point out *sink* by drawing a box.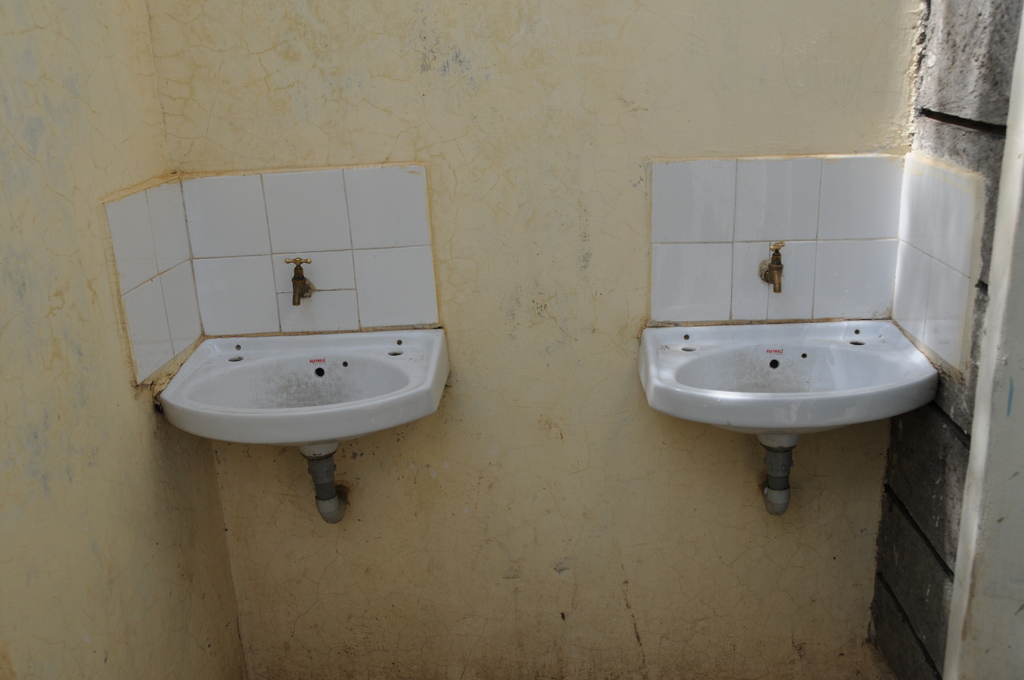
locate(636, 244, 941, 447).
